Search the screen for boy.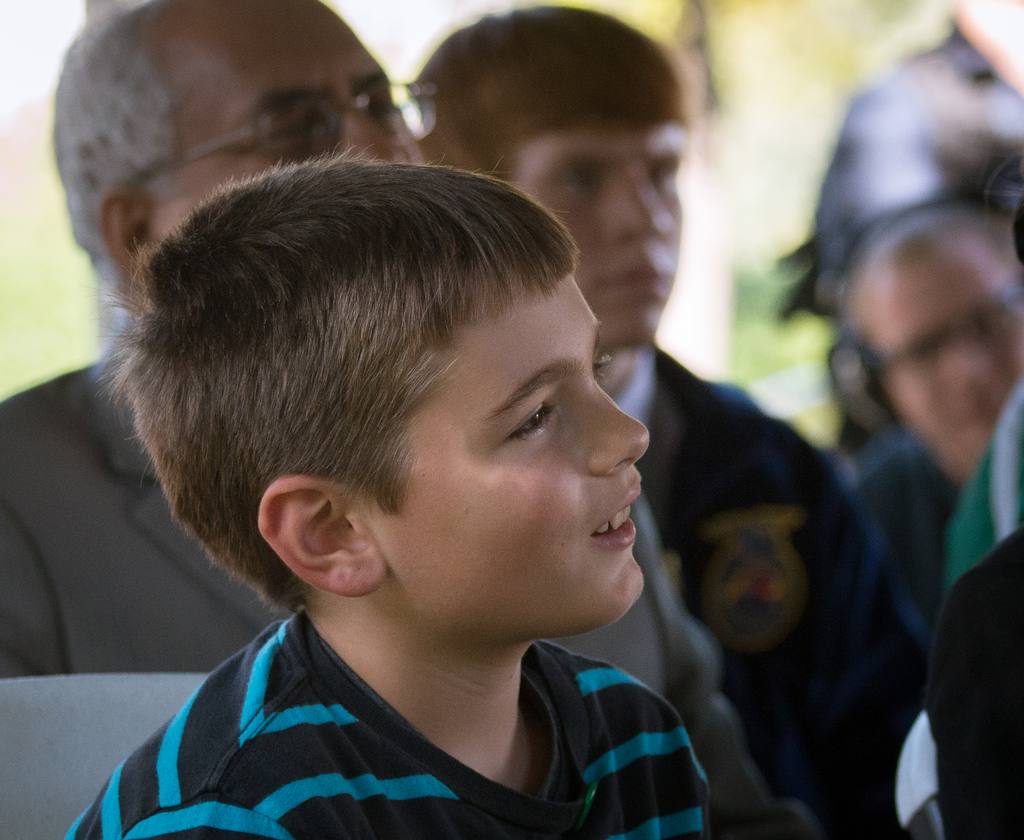
Found at {"x1": 381, "y1": 6, "x2": 890, "y2": 838}.
